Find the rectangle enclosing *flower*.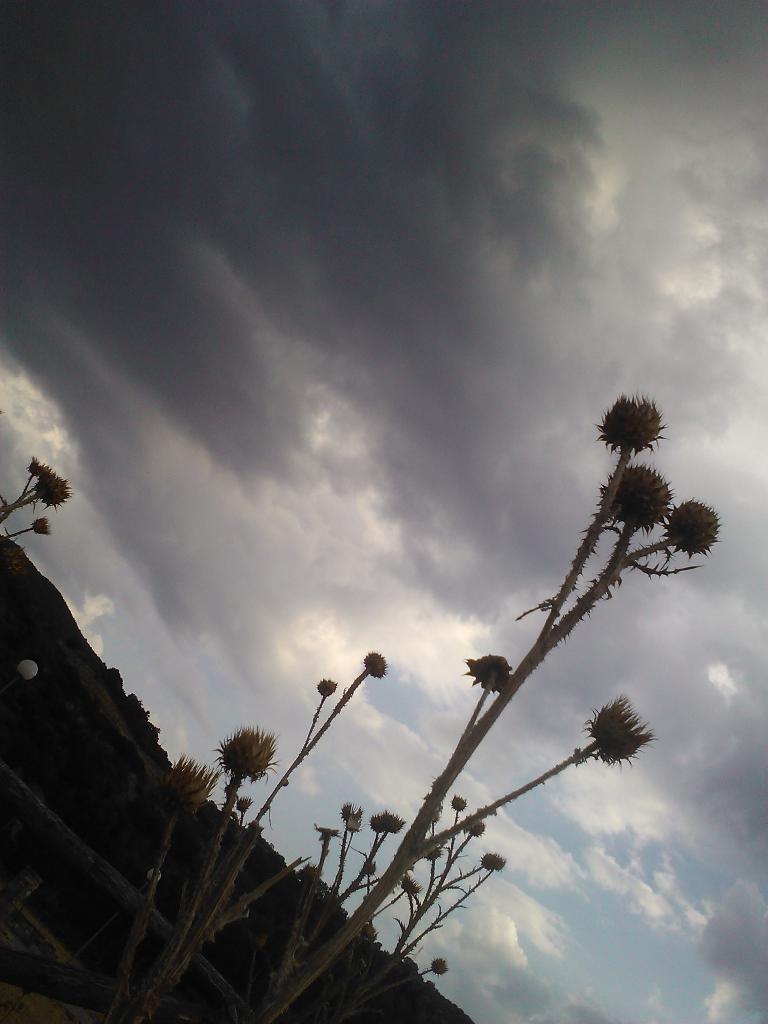
(401,876,420,900).
